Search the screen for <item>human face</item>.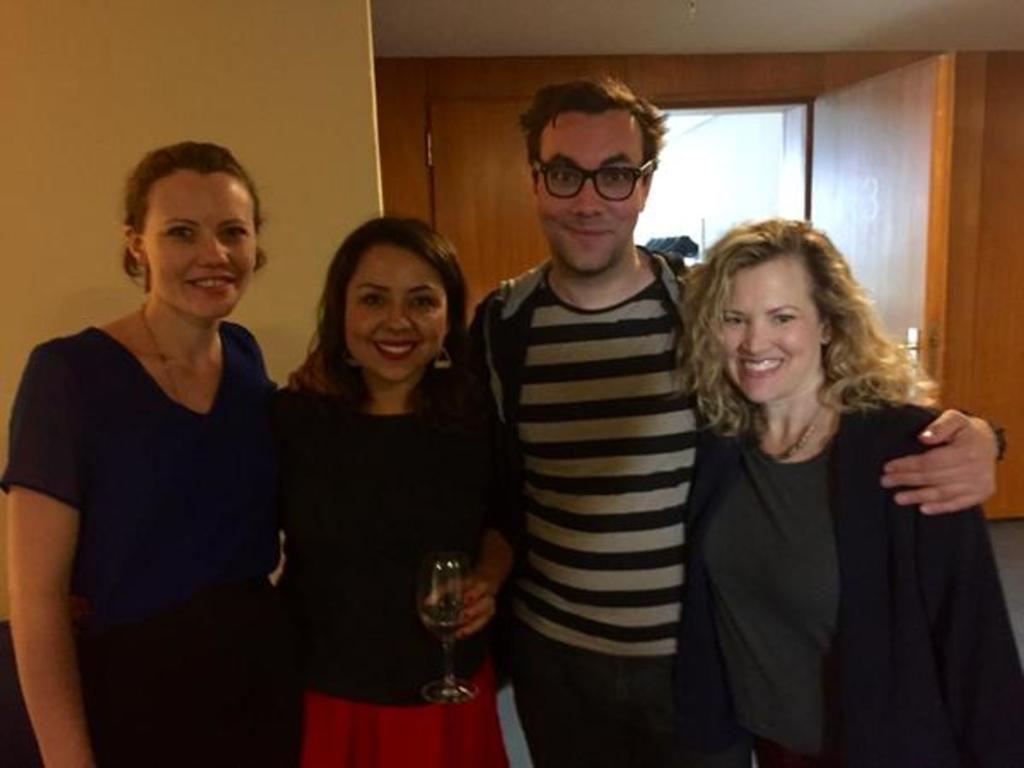
Found at box(140, 169, 256, 323).
